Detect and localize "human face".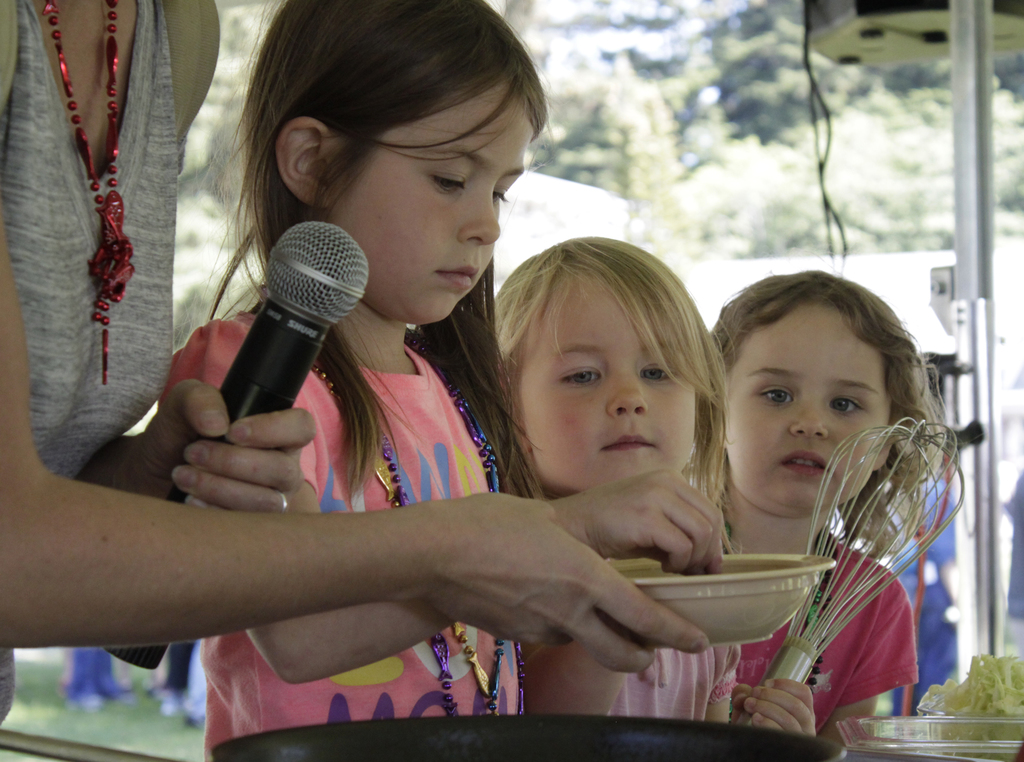
Localized at {"left": 515, "top": 277, "right": 692, "bottom": 490}.
